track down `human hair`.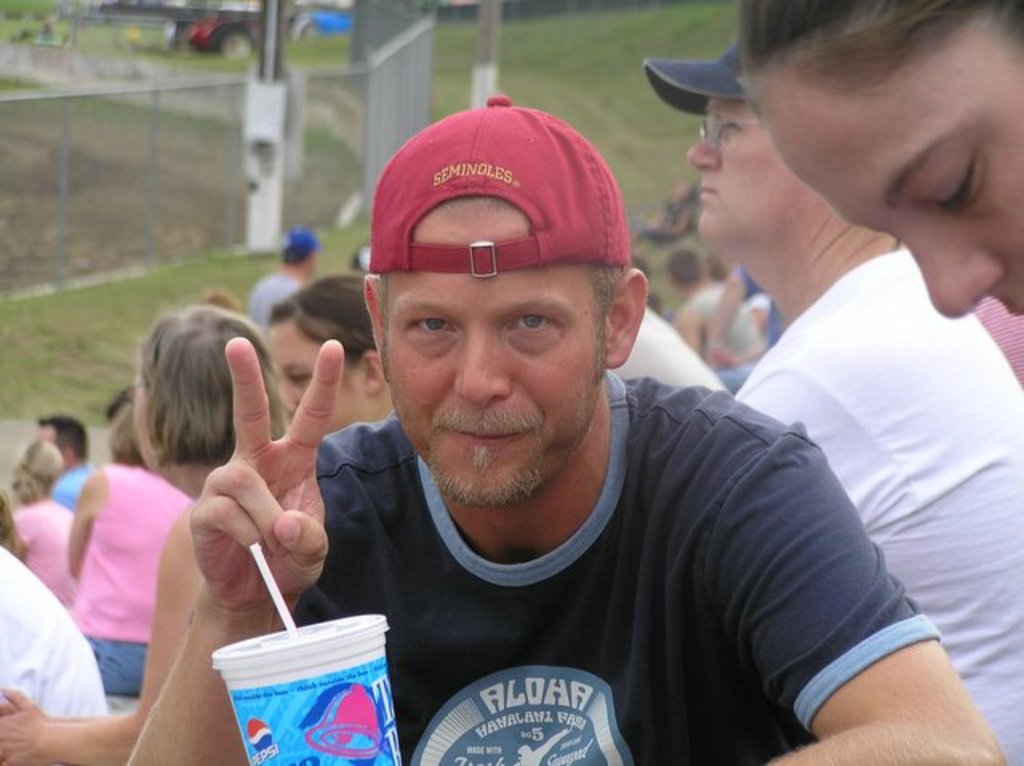
Tracked to select_region(666, 249, 707, 291).
